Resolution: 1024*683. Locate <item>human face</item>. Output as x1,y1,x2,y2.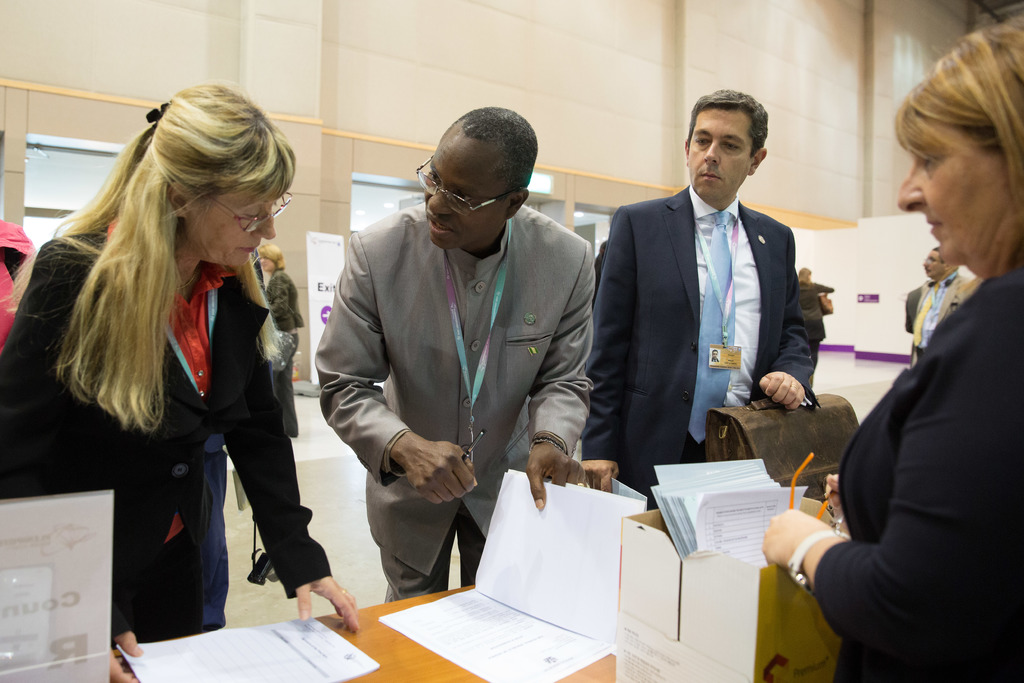
422,140,501,253.
